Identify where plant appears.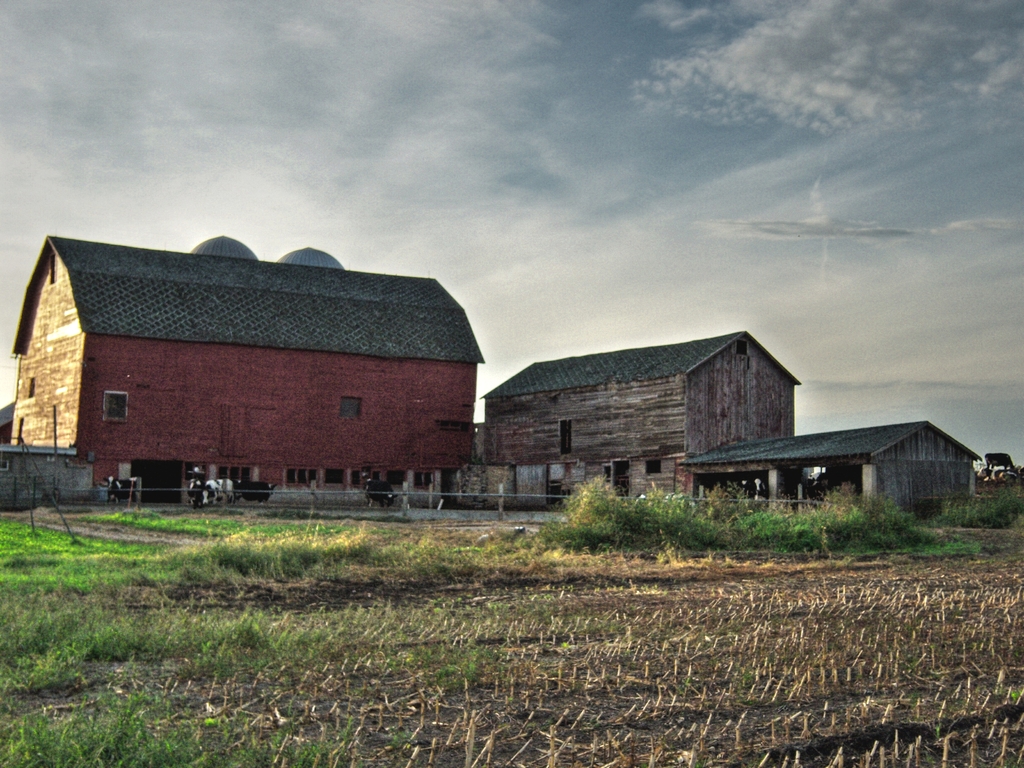
Appears at left=0, top=477, right=1023, bottom=767.
